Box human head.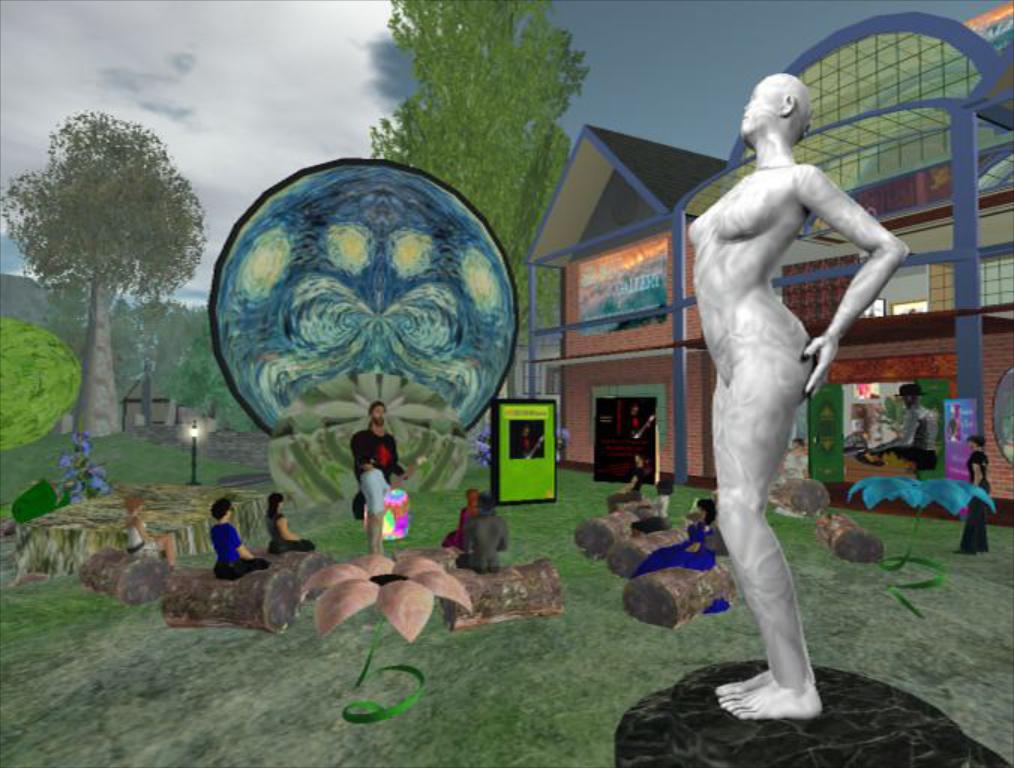
<region>964, 433, 987, 447</region>.
